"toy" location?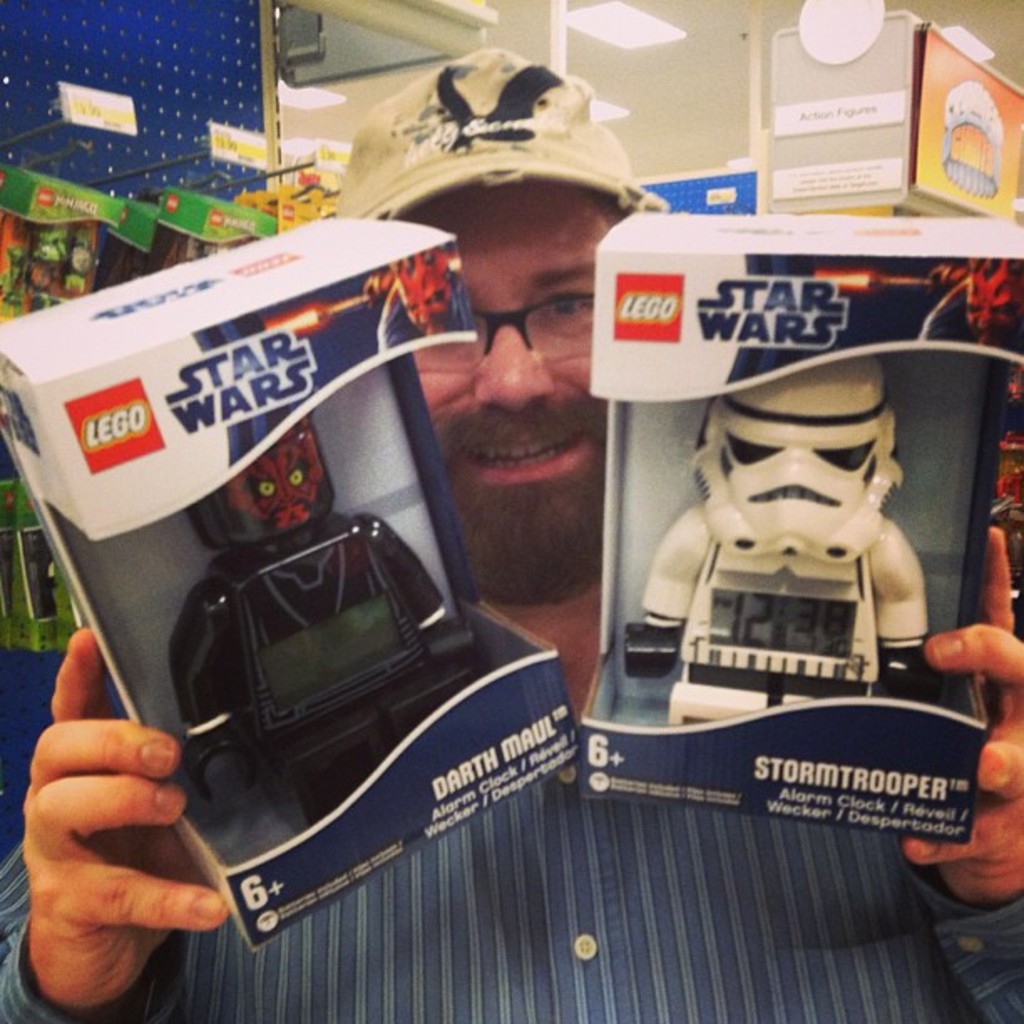
617,356,934,736
